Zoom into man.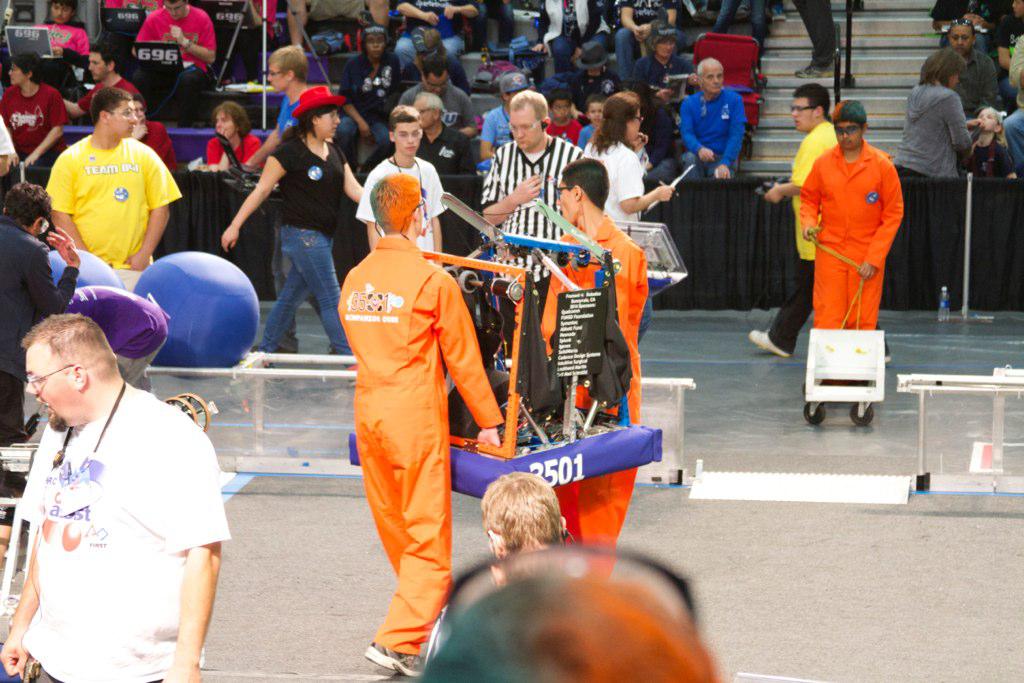
Zoom target: l=737, t=79, r=835, b=358.
